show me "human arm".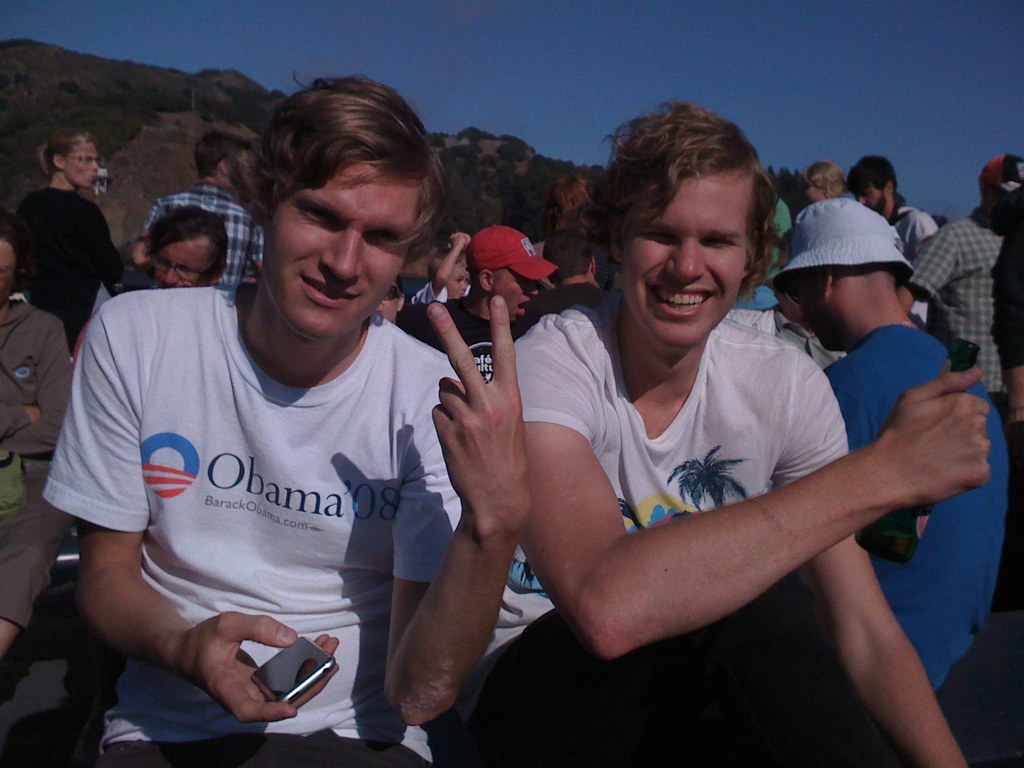
"human arm" is here: [left=397, top=292, right=533, bottom=726].
